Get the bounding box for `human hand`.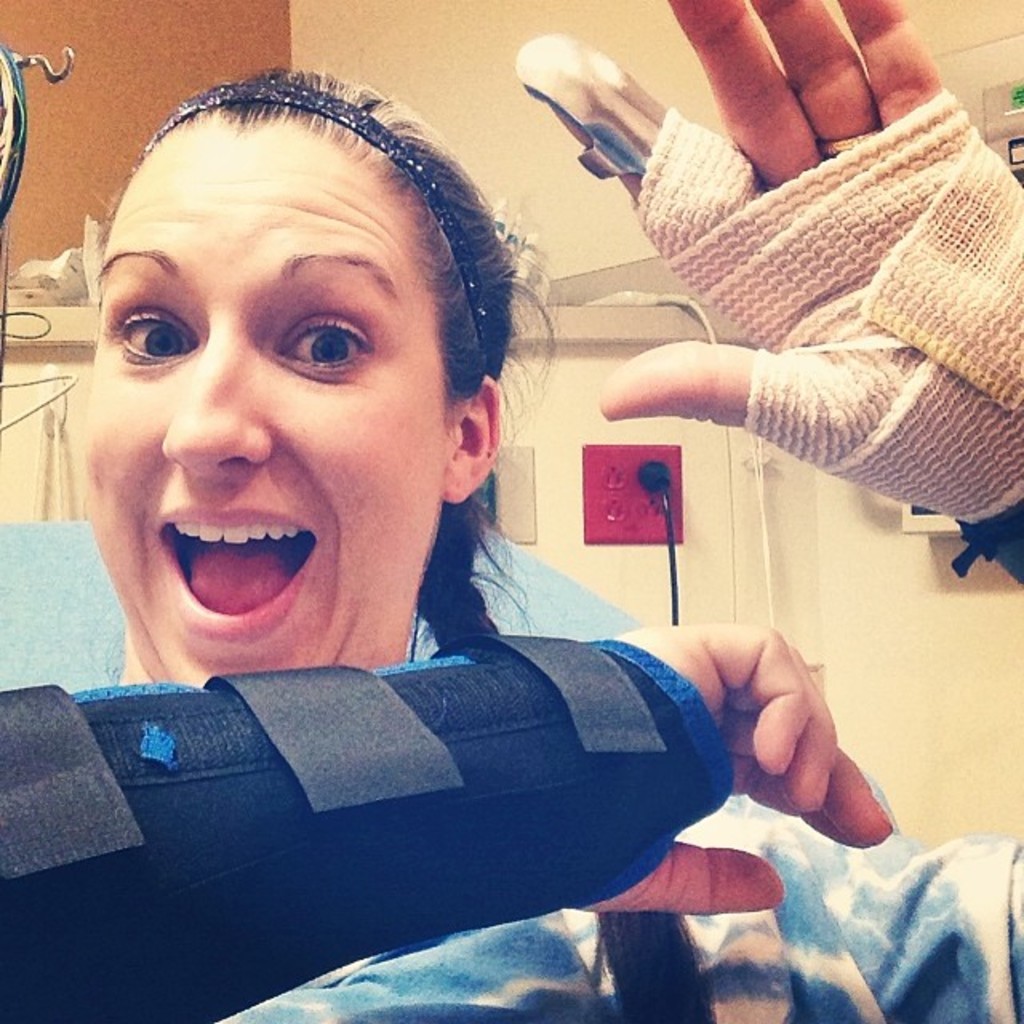
<region>602, 0, 1022, 530</region>.
